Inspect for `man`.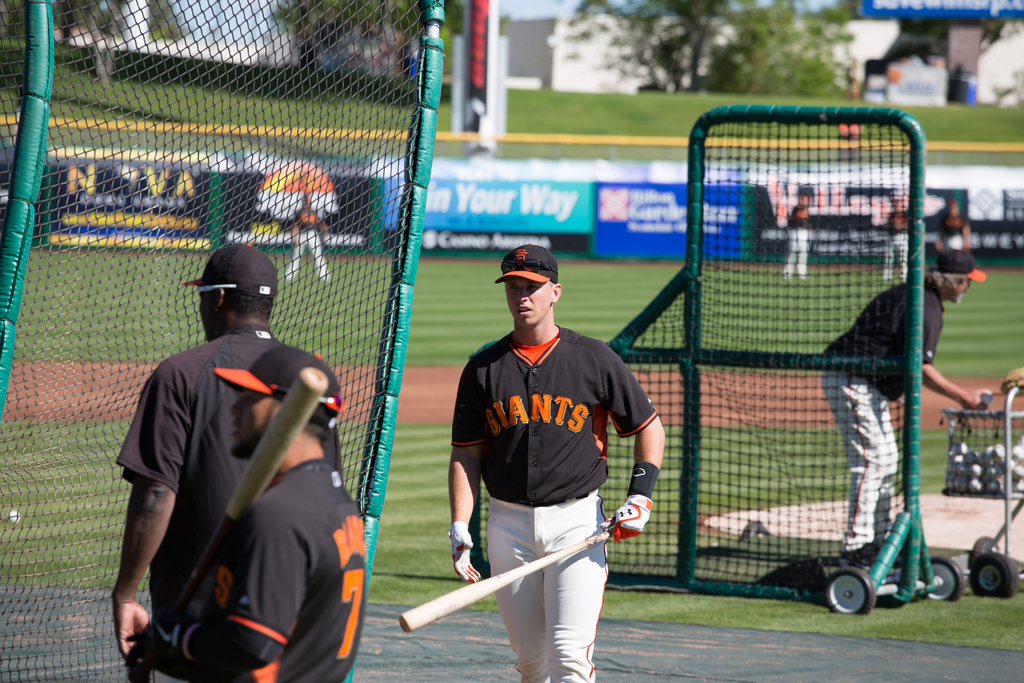
Inspection: {"left": 128, "top": 347, "right": 387, "bottom": 682}.
